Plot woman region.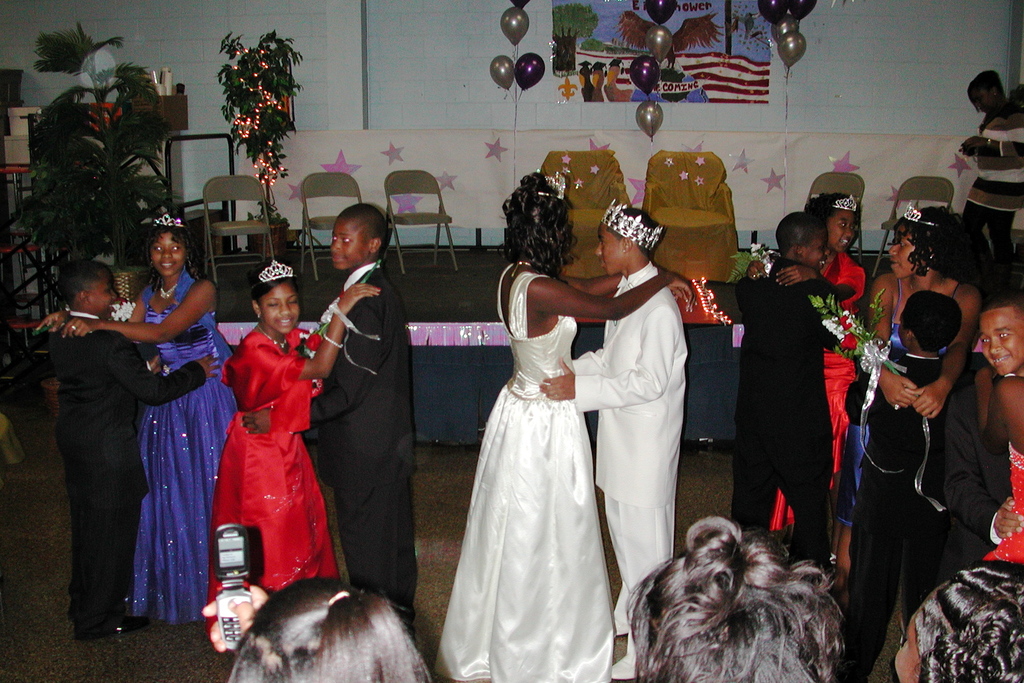
Plotted at BBox(199, 259, 383, 634).
